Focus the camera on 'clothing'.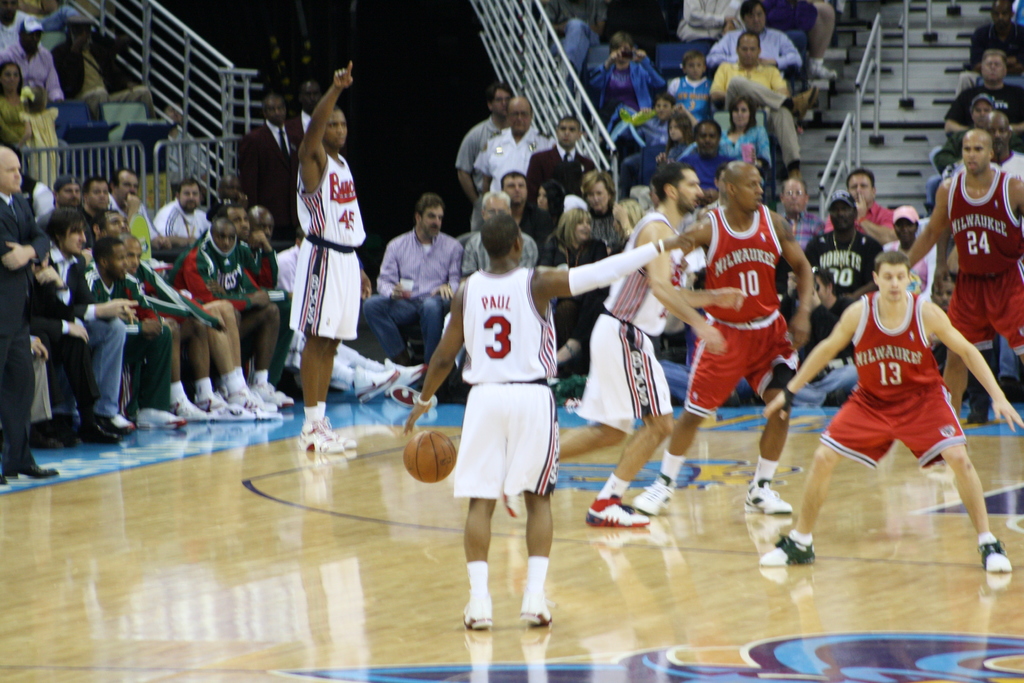
Focus region: bbox=[232, 117, 299, 247].
